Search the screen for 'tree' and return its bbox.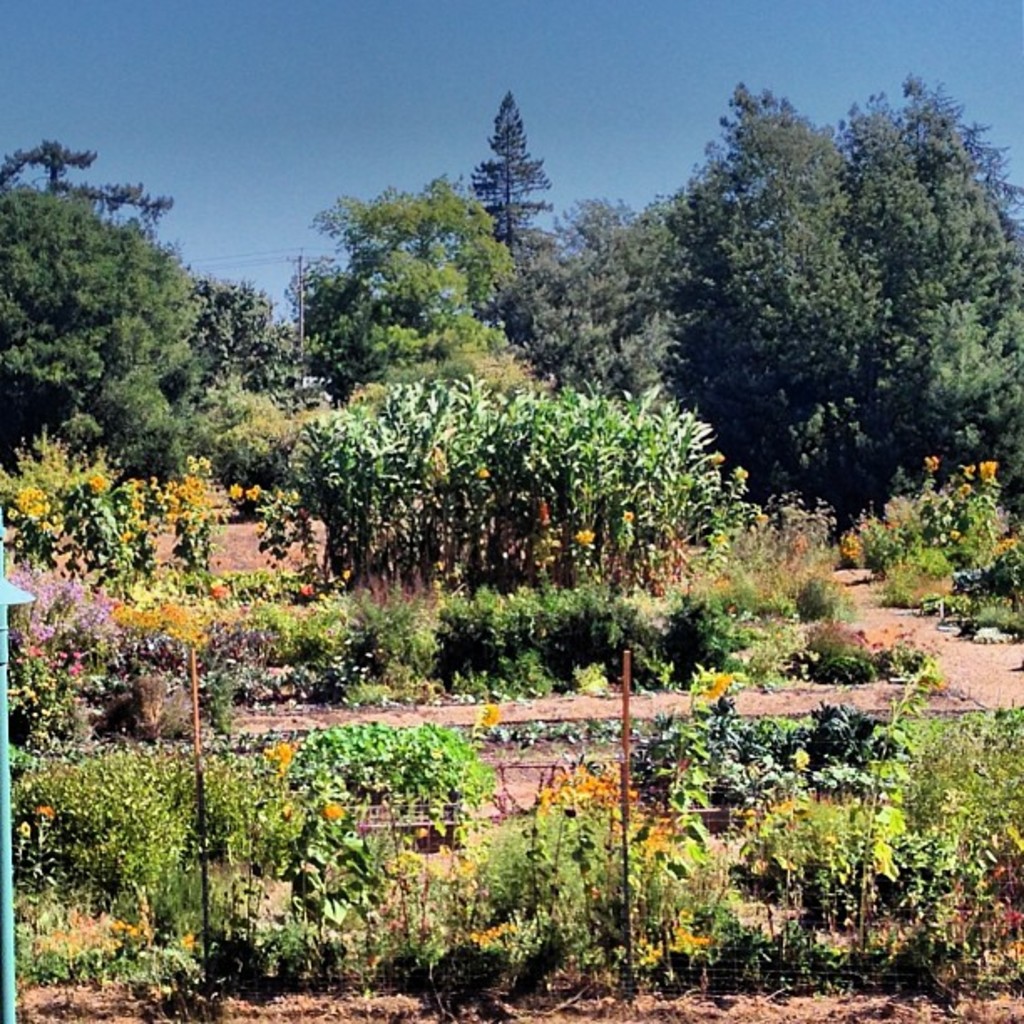
Found: <box>281,258,360,350</box>.
